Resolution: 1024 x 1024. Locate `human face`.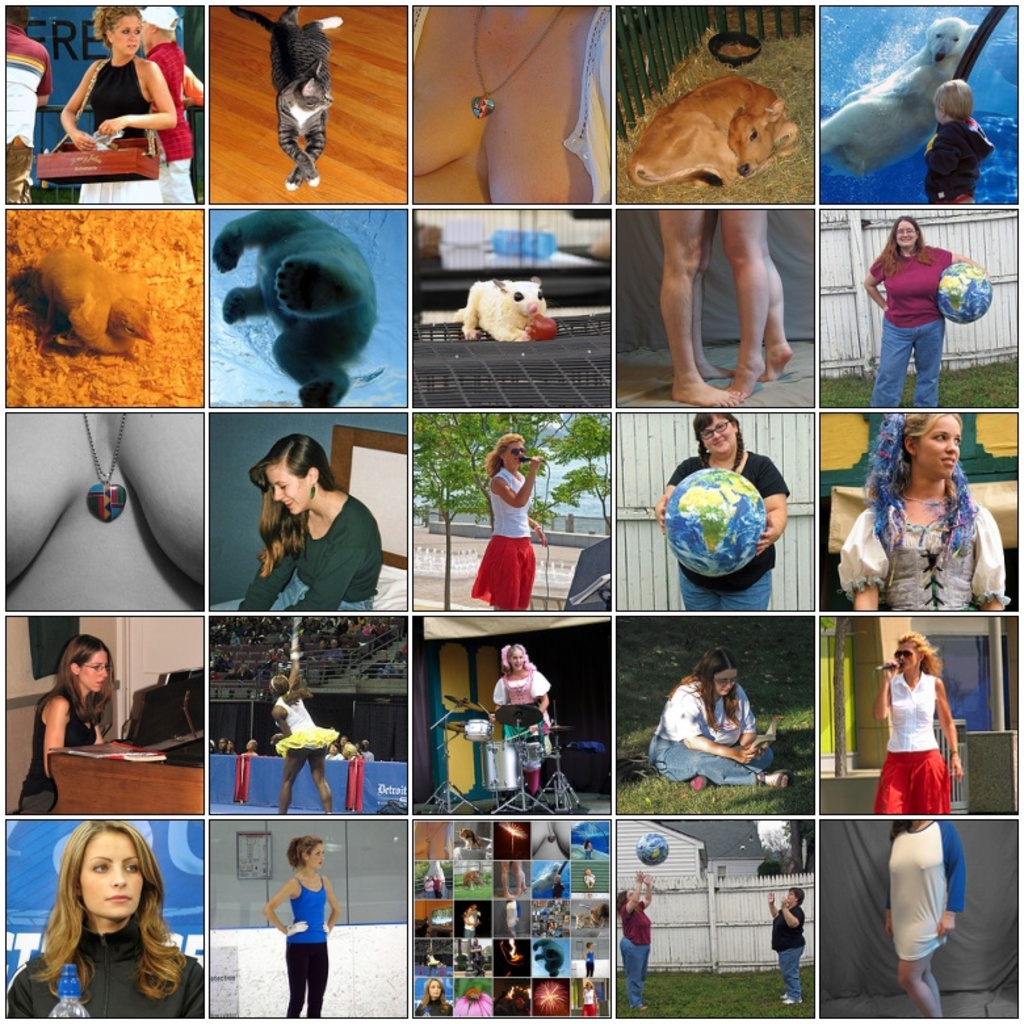
916 411 961 477.
